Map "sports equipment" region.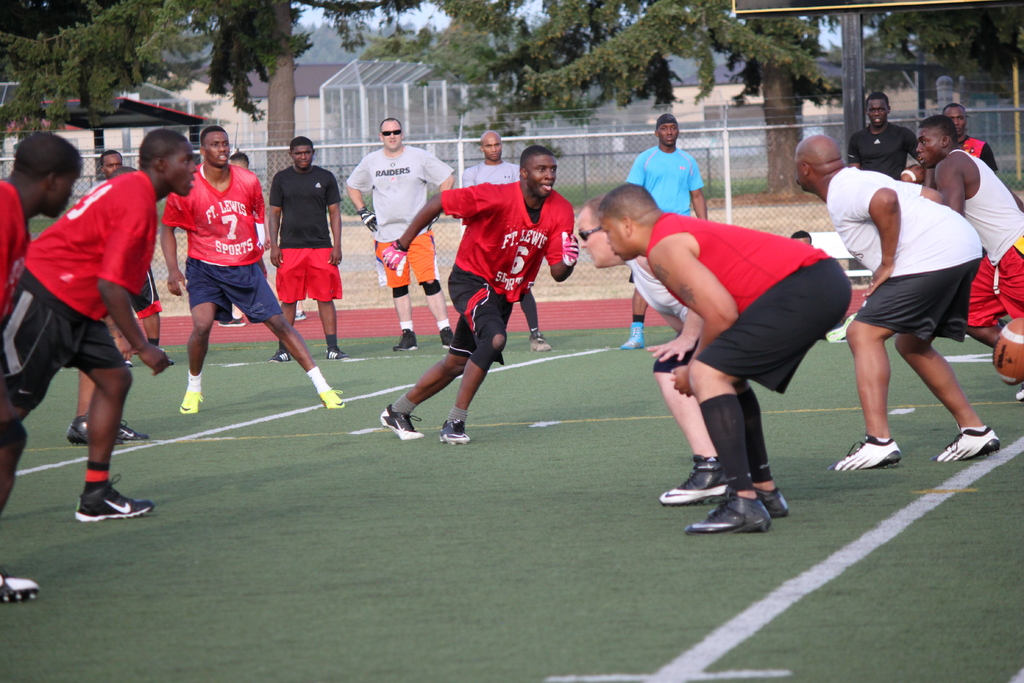
Mapped to l=317, t=391, r=345, b=409.
